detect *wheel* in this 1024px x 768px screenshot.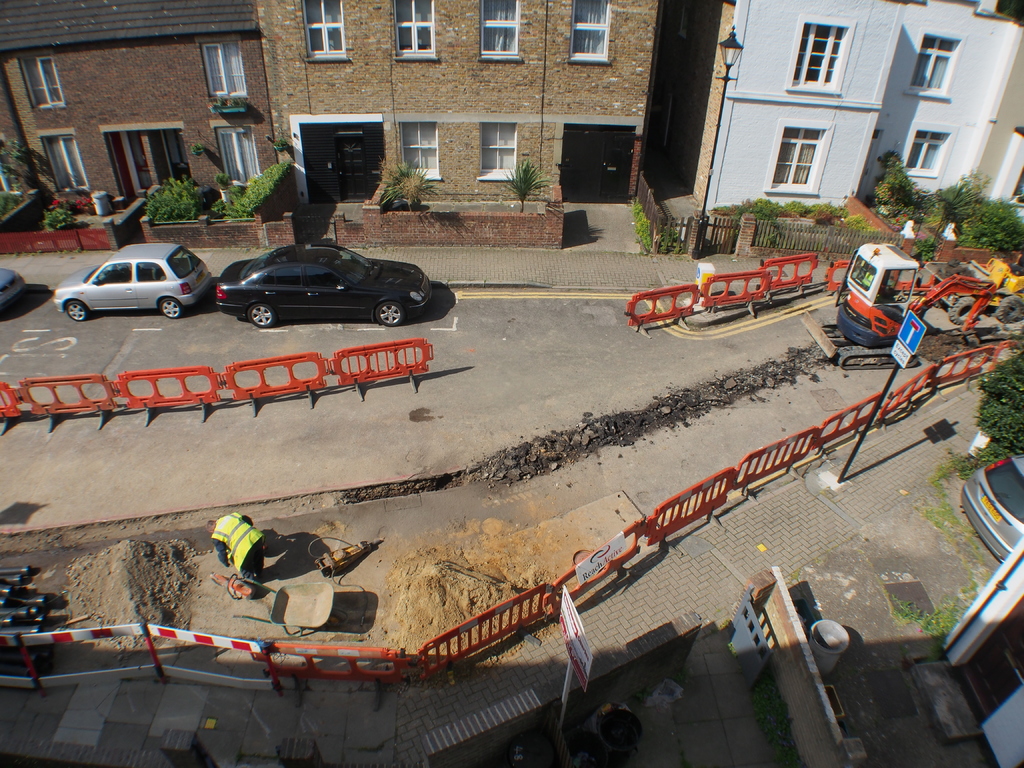
Detection: box(251, 305, 276, 335).
